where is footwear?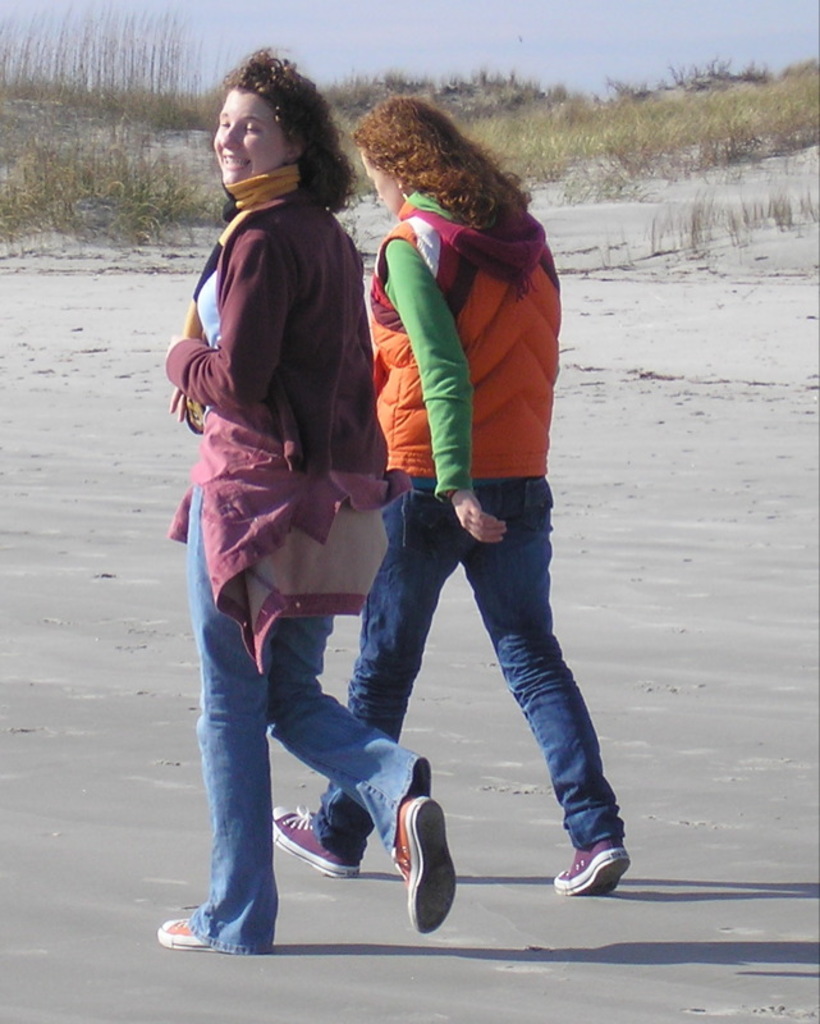
274 805 359 884.
